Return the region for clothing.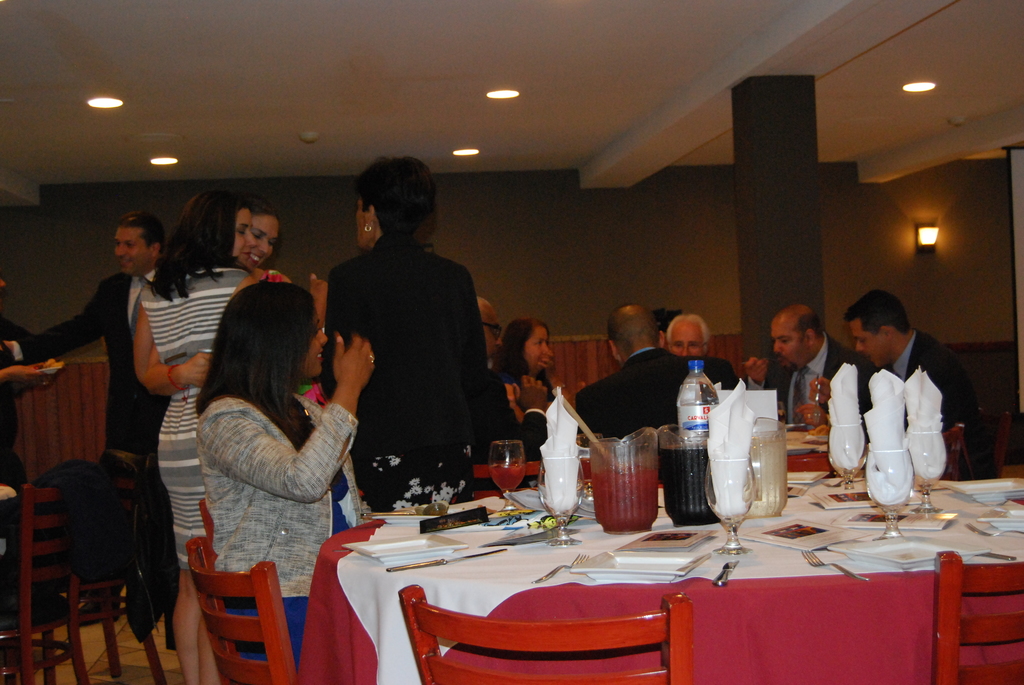
{"x1": 575, "y1": 353, "x2": 713, "y2": 446}.
